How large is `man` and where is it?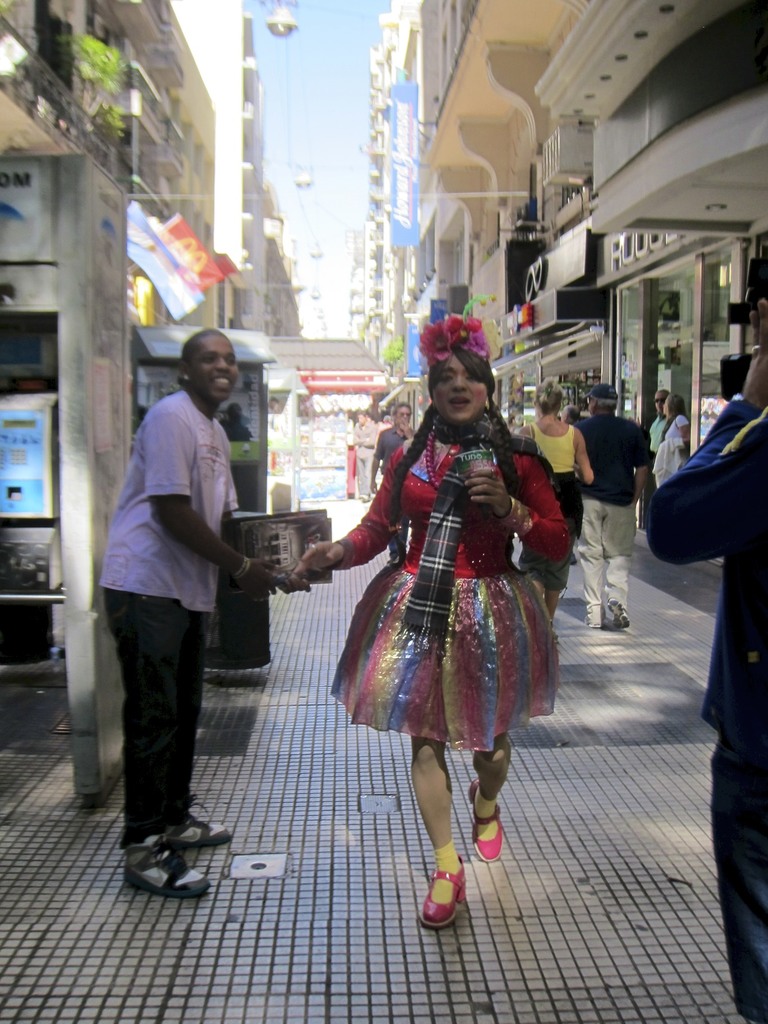
Bounding box: {"x1": 639, "y1": 389, "x2": 667, "y2": 473}.
